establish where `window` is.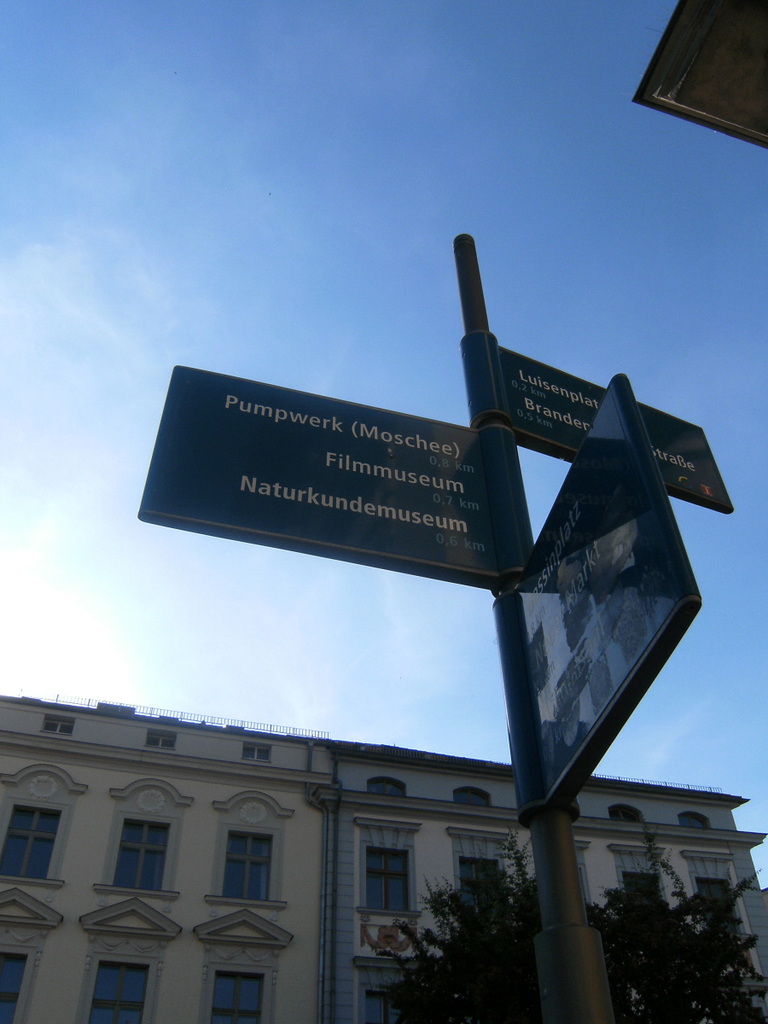
Established at box(613, 852, 660, 921).
